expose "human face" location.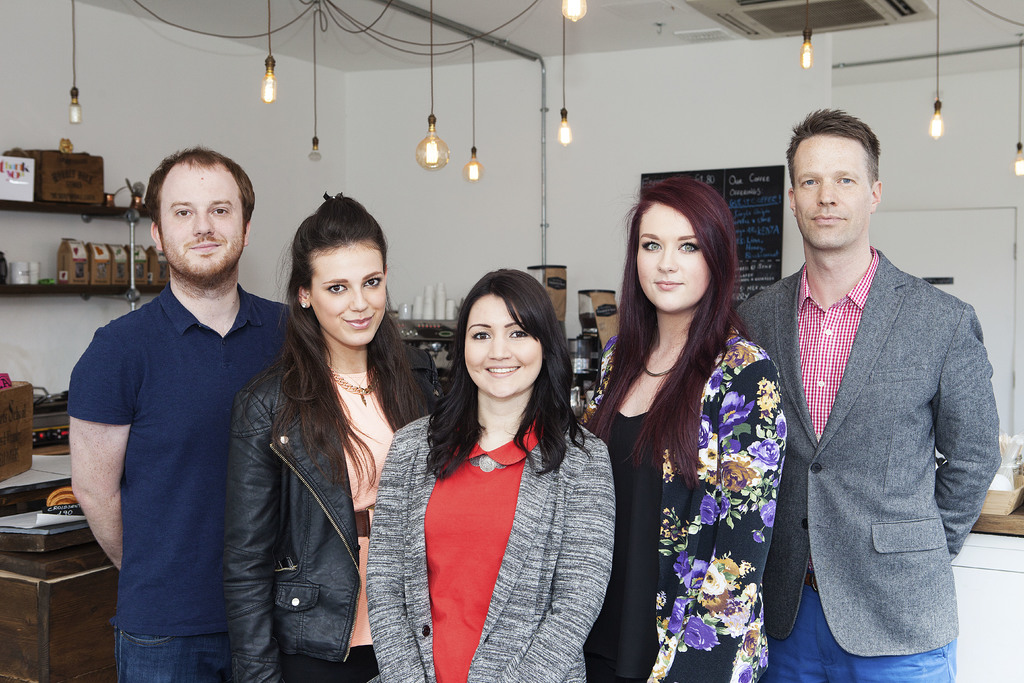
Exposed at {"left": 465, "top": 293, "right": 545, "bottom": 399}.
